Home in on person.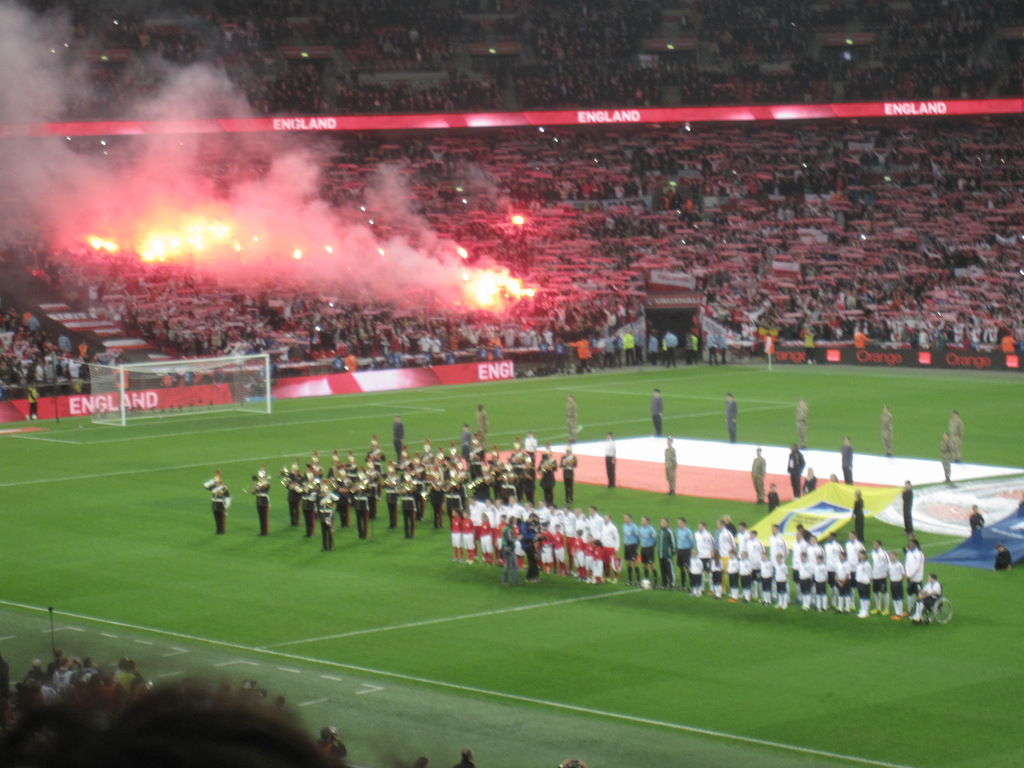
Homed in at <box>571,333,591,370</box>.
